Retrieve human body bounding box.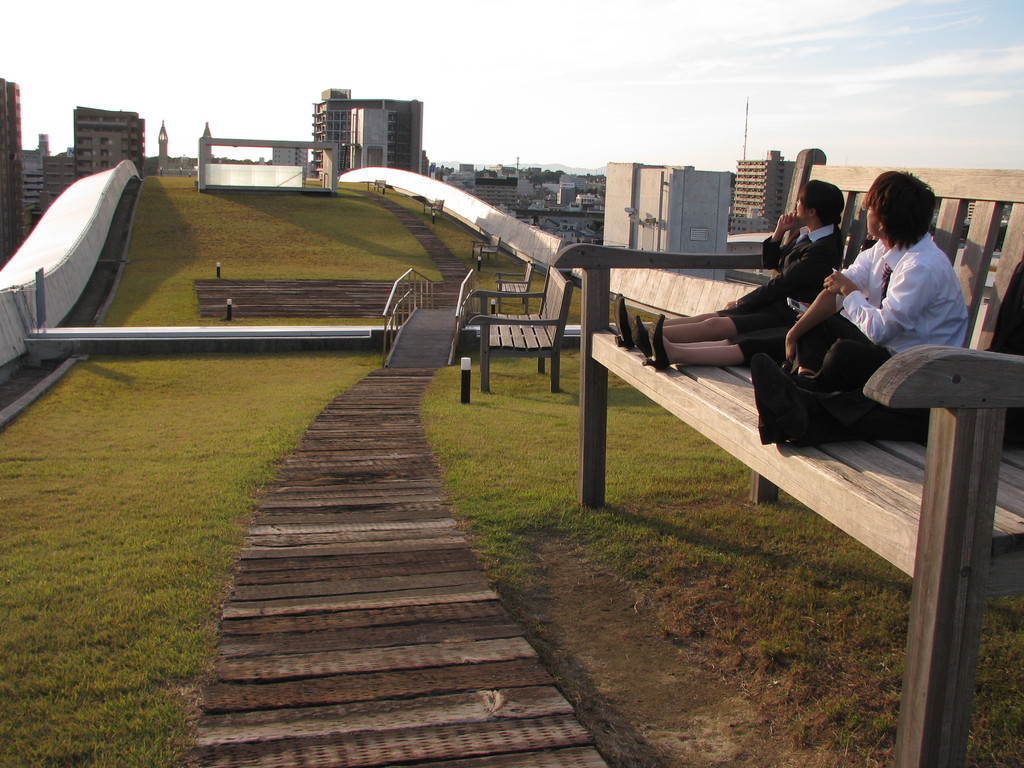
Bounding box: [618,211,845,376].
